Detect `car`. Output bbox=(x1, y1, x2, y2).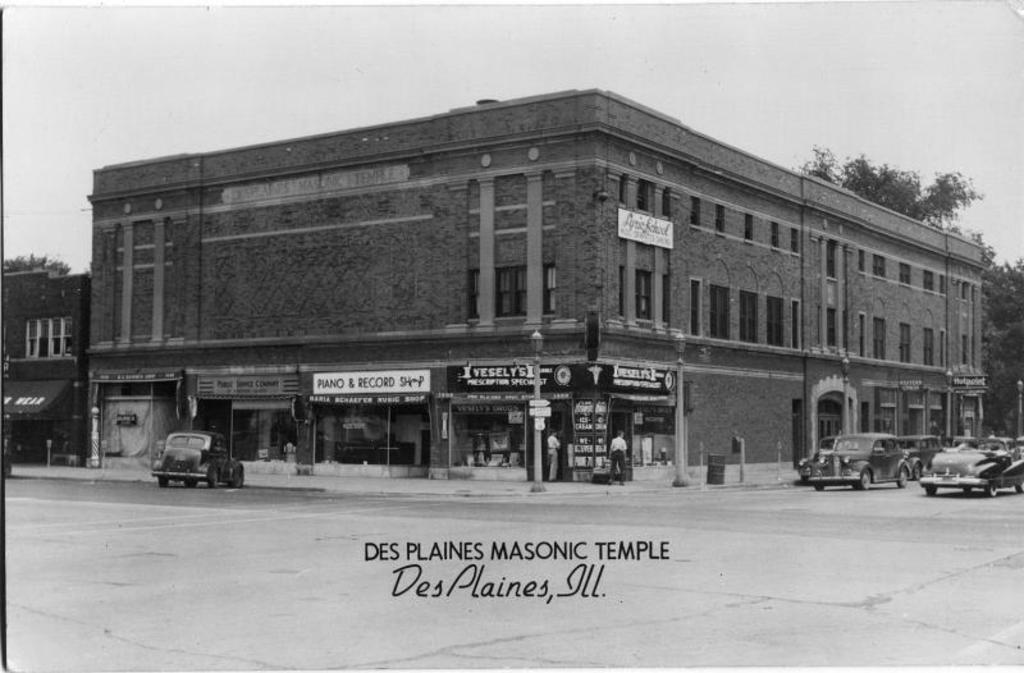
bbox=(152, 434, 244, 490).
